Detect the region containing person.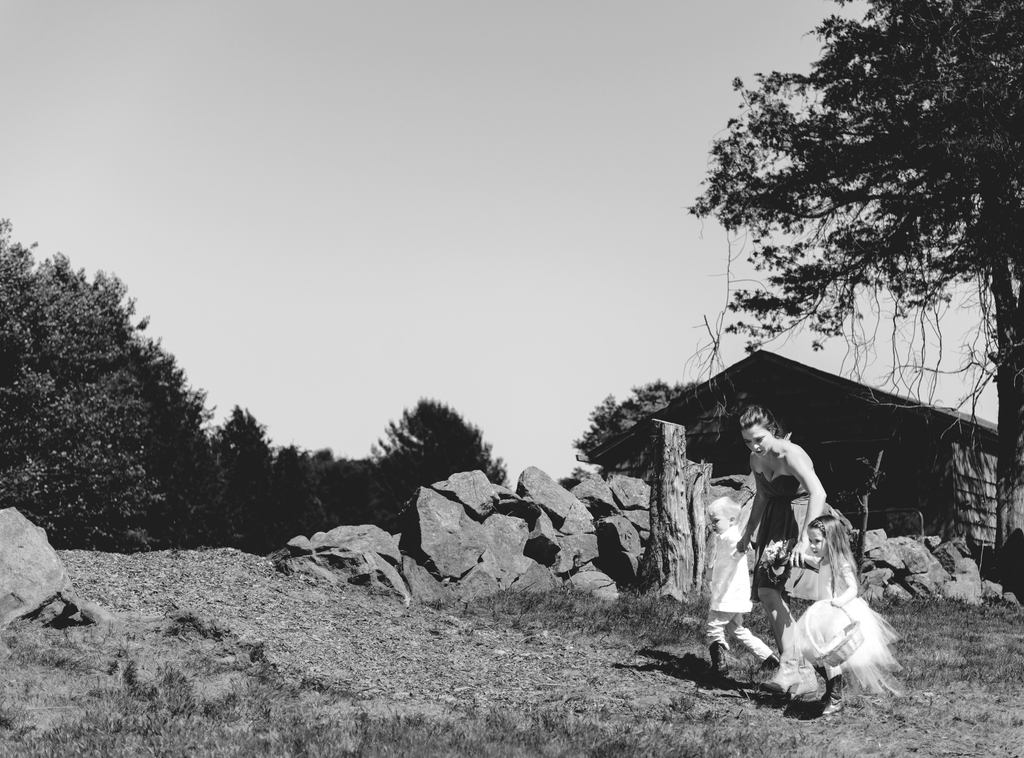
755/511/897/704.
